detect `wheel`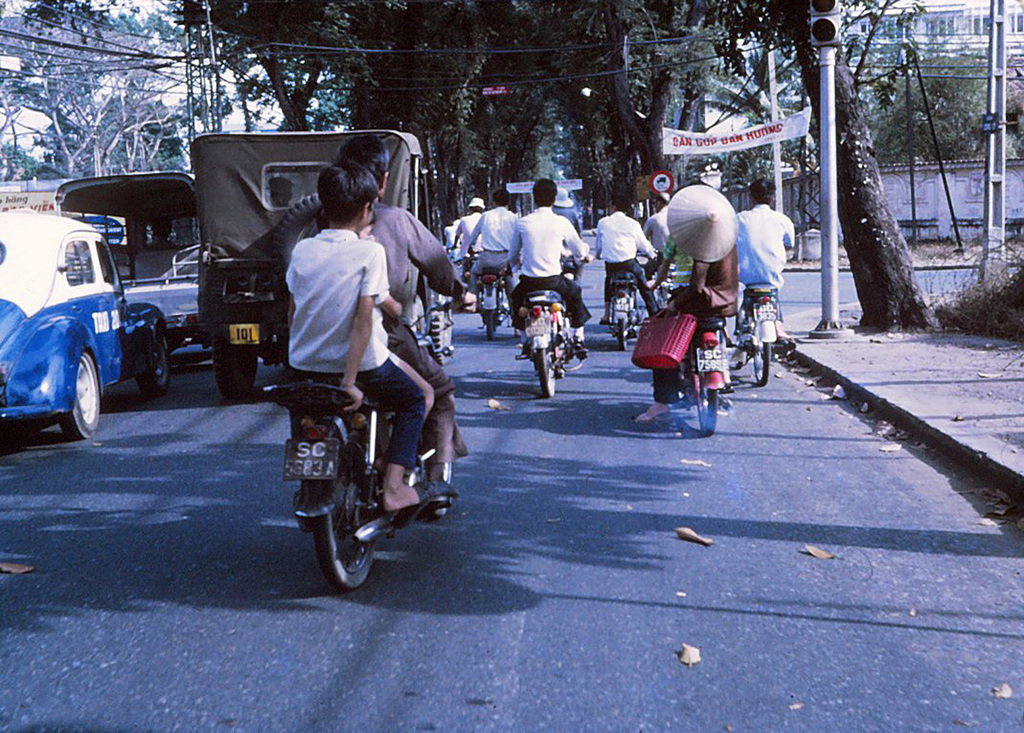
758:339:771:386
